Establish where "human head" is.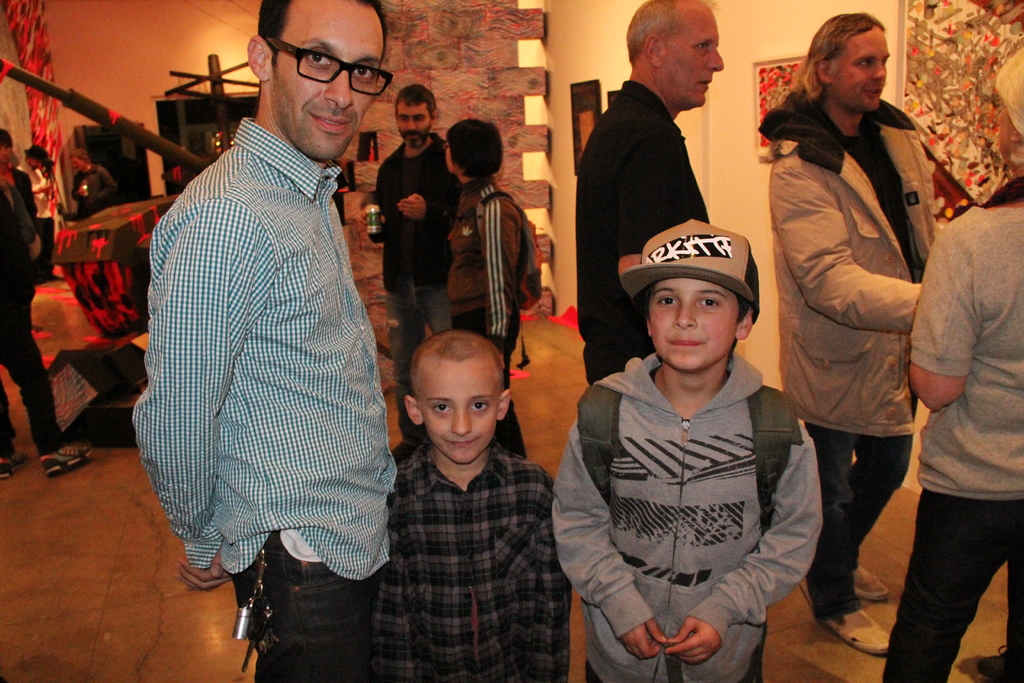
Established at left=28, top=142, right=46, bottom=169.
